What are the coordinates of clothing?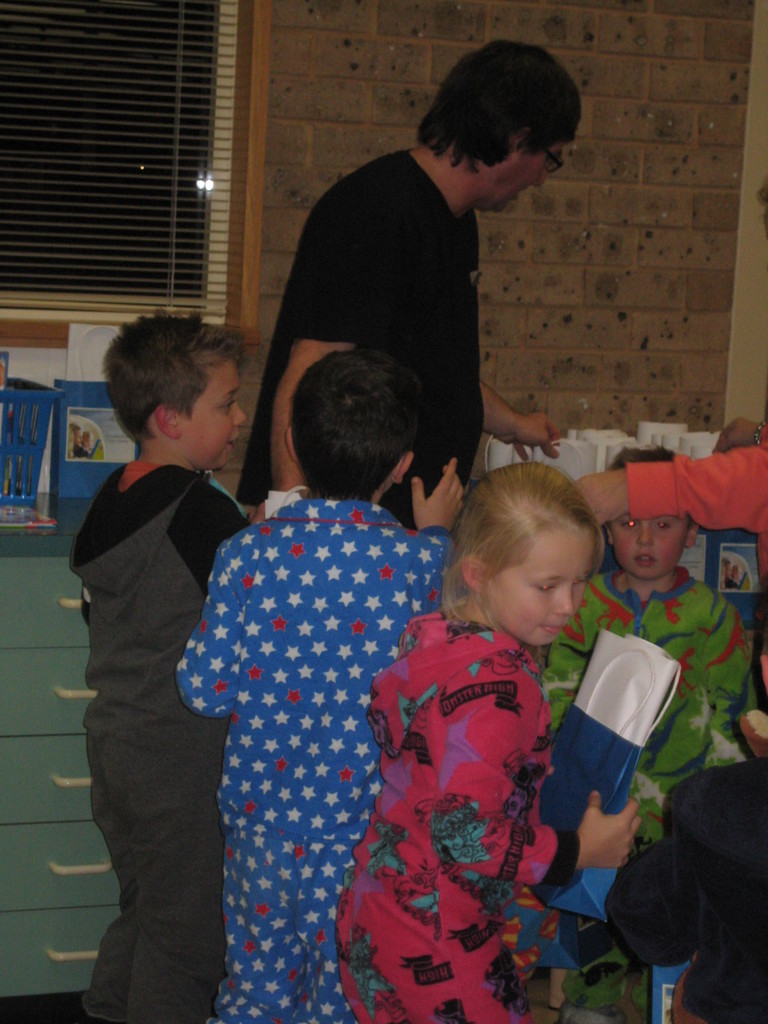
crop(164, 438, 455, 1004).
